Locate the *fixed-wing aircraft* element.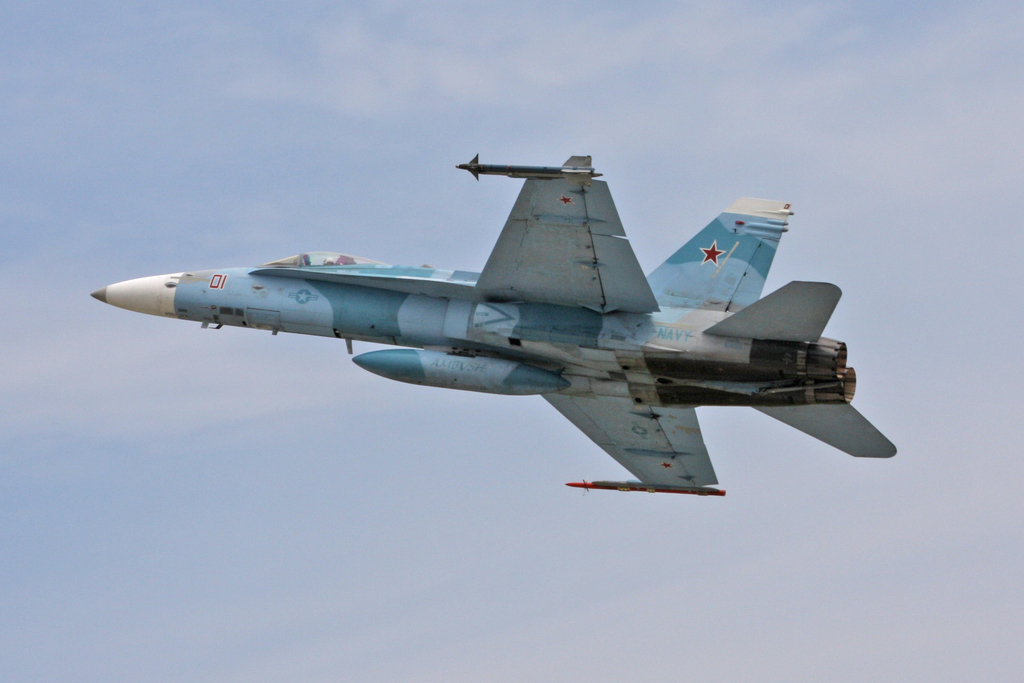
Element bbox: {"left": 87, "top": 155, "right": 903, "bottom": 496}.
